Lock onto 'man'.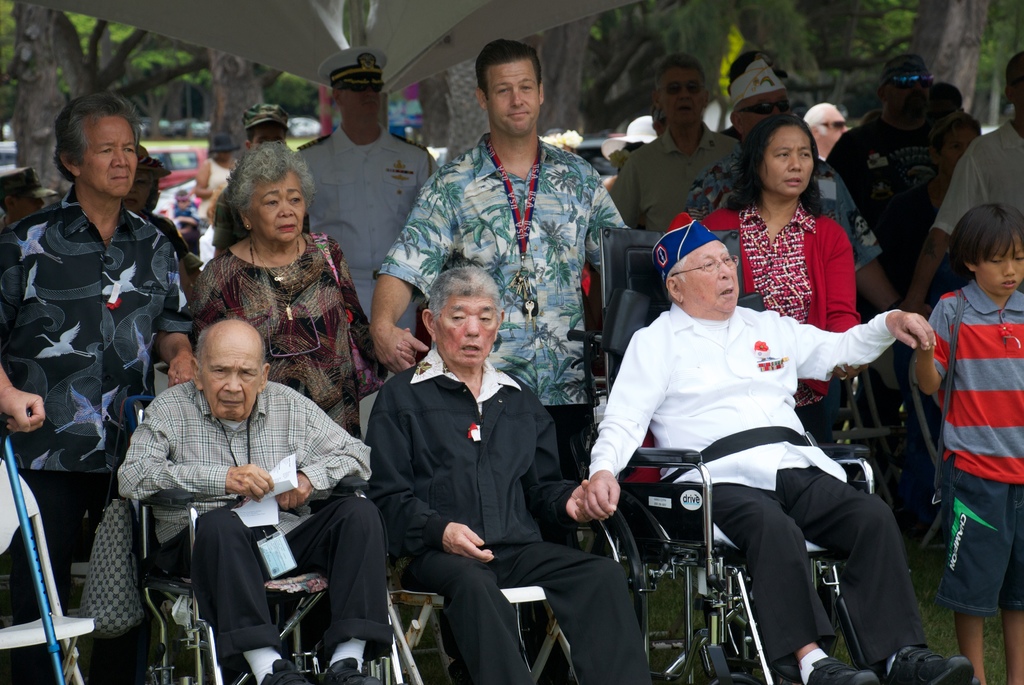
Locked: bbox=(114, 320, 402, 684).
